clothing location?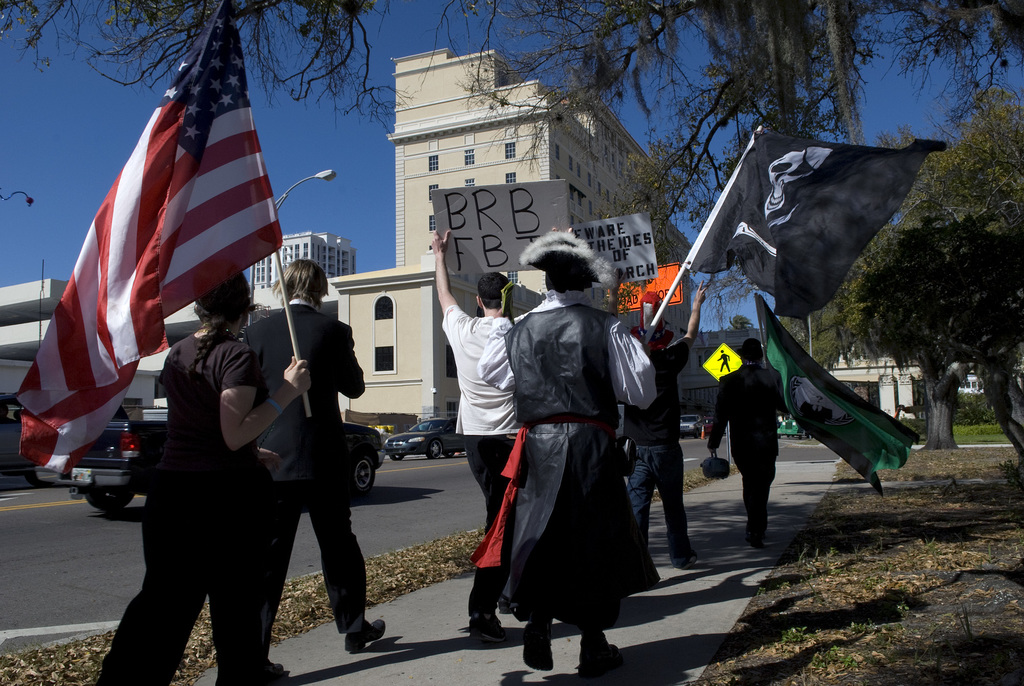
<box>624,337,692,551</box>
